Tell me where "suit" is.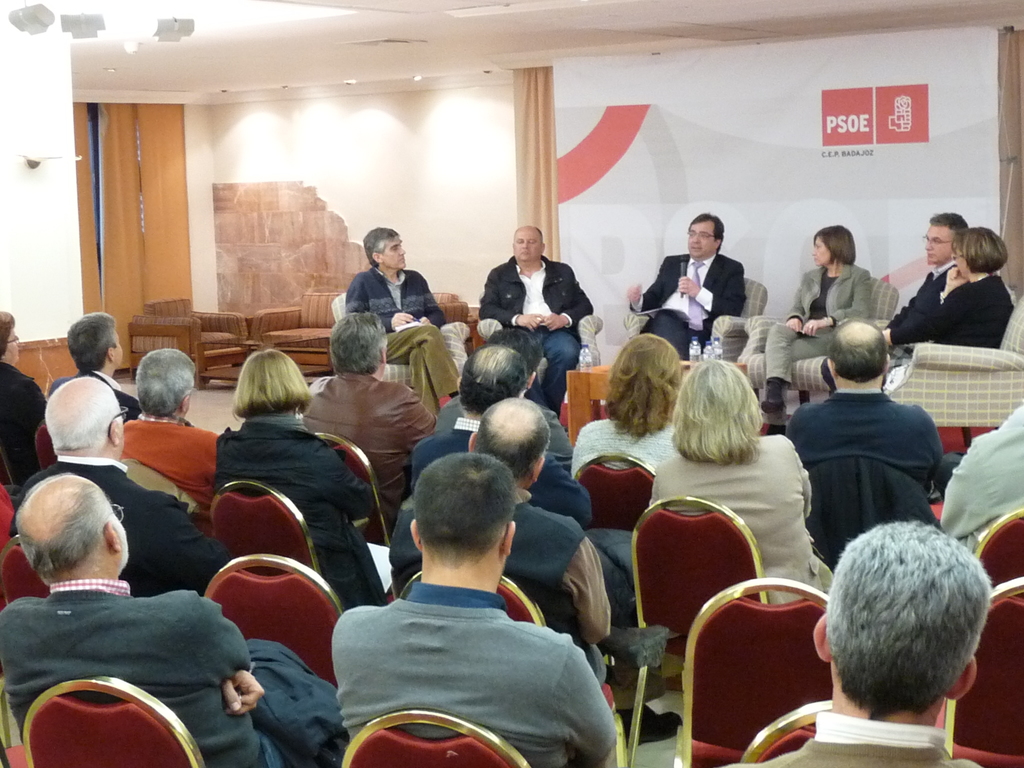
"suit" is at 760/259/879/396.
